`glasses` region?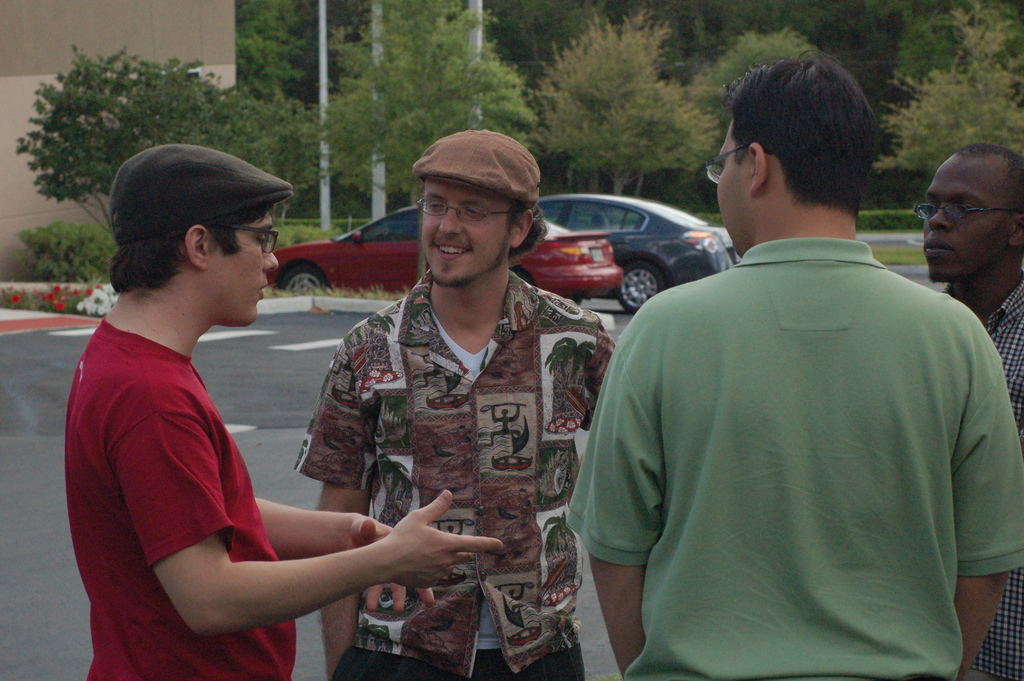
[703,145,765,185]
